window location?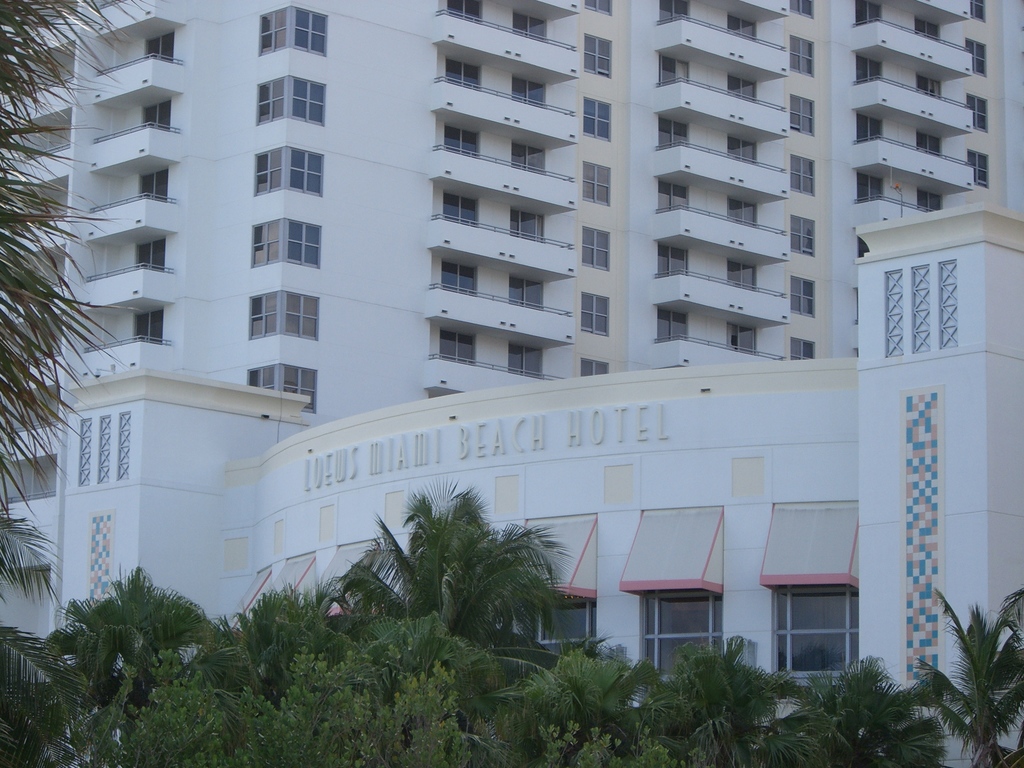
left=916, top=132, right=943, bottom=155
